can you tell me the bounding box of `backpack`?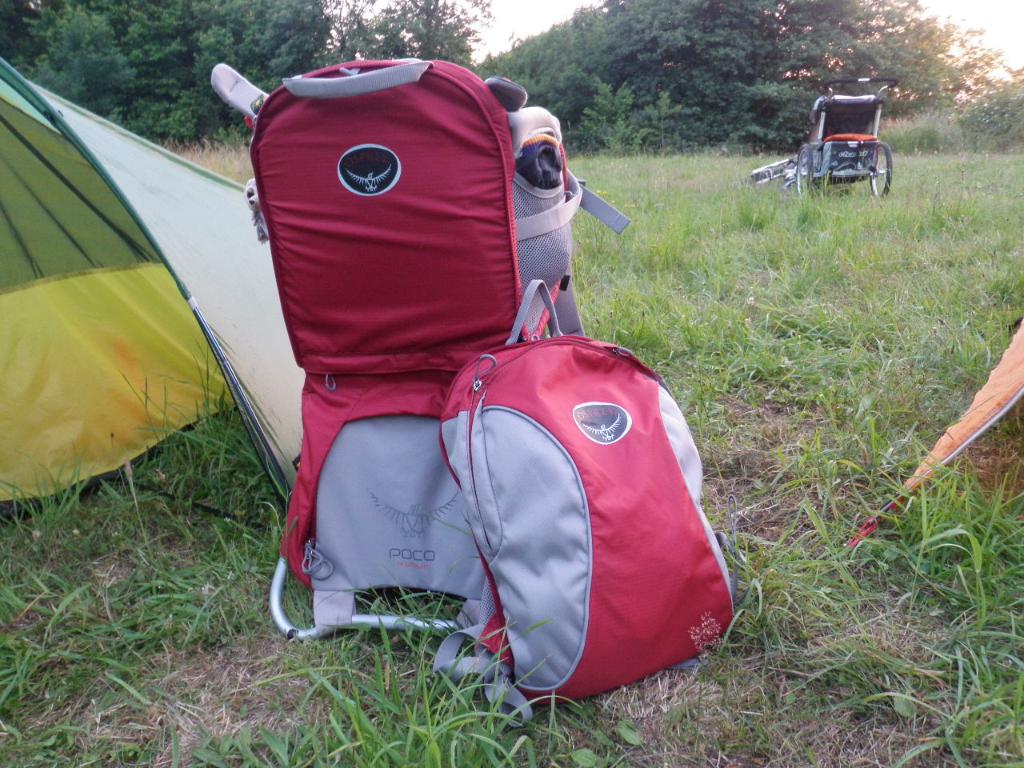
435/334/741/726.
